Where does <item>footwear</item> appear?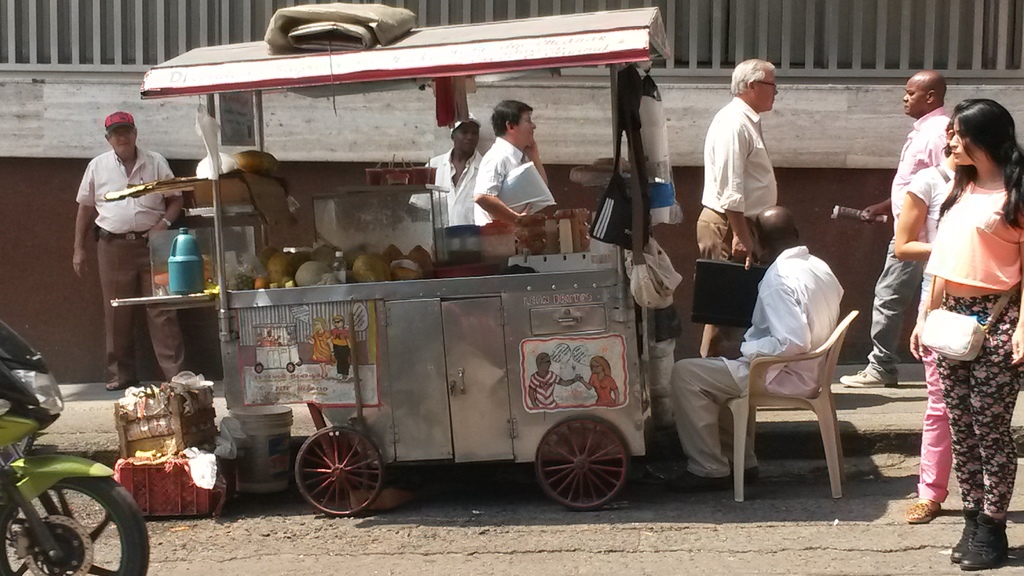
Appears at x1=840 y1=366 x2=897 y2=388.
